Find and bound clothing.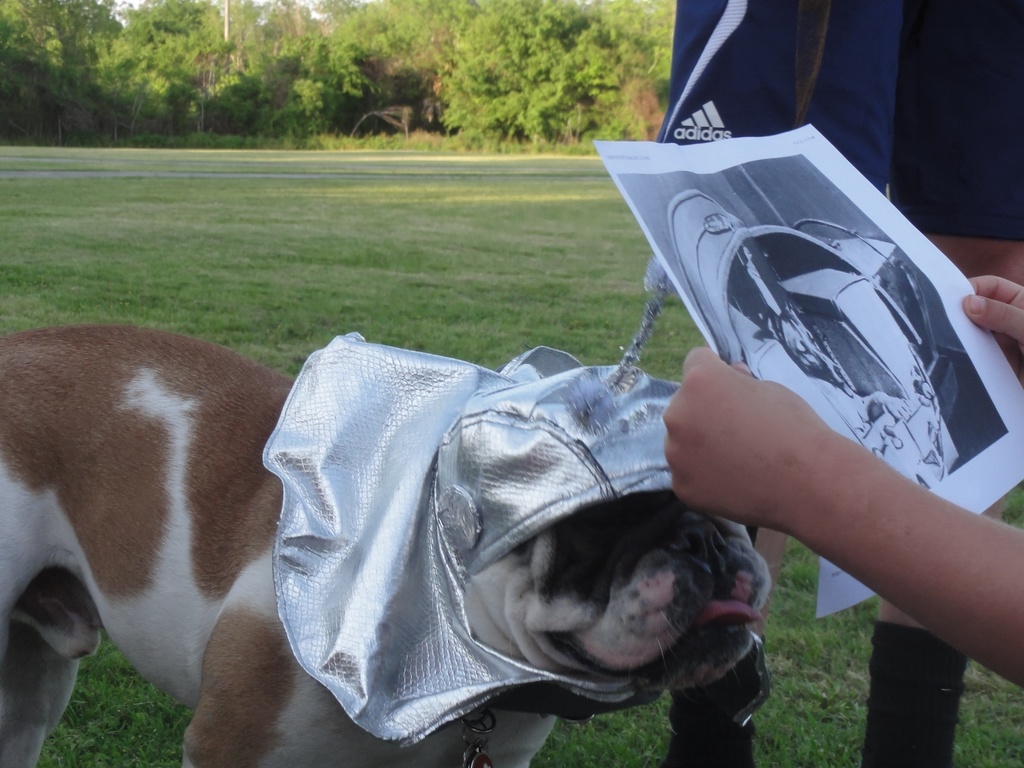
Bound: l=195, t=322, r=780, b=767.
